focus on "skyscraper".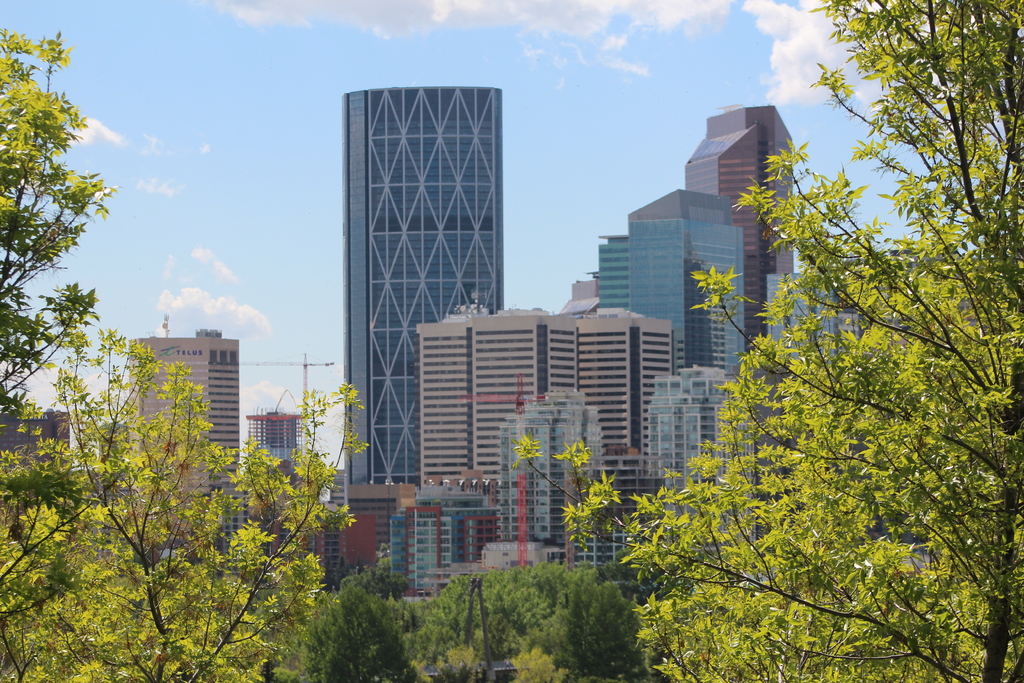
Focused at pyautogui.locateOnScreen(342, 84, 509, 493).
